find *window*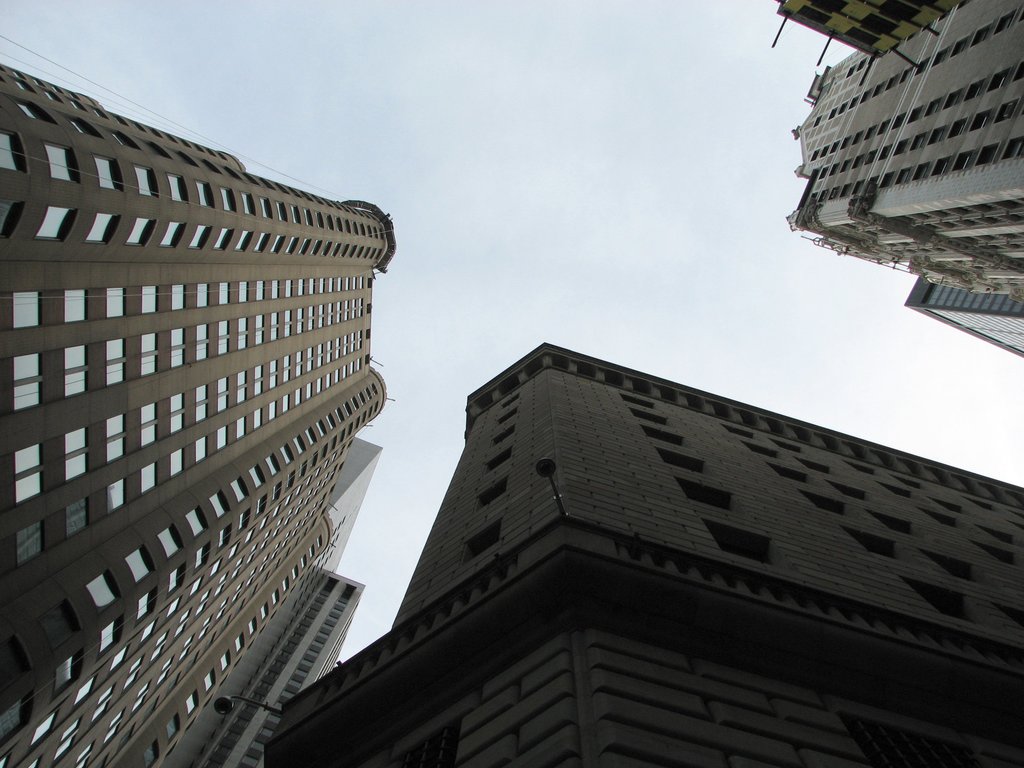
crop(63, 348, 90, 395)
